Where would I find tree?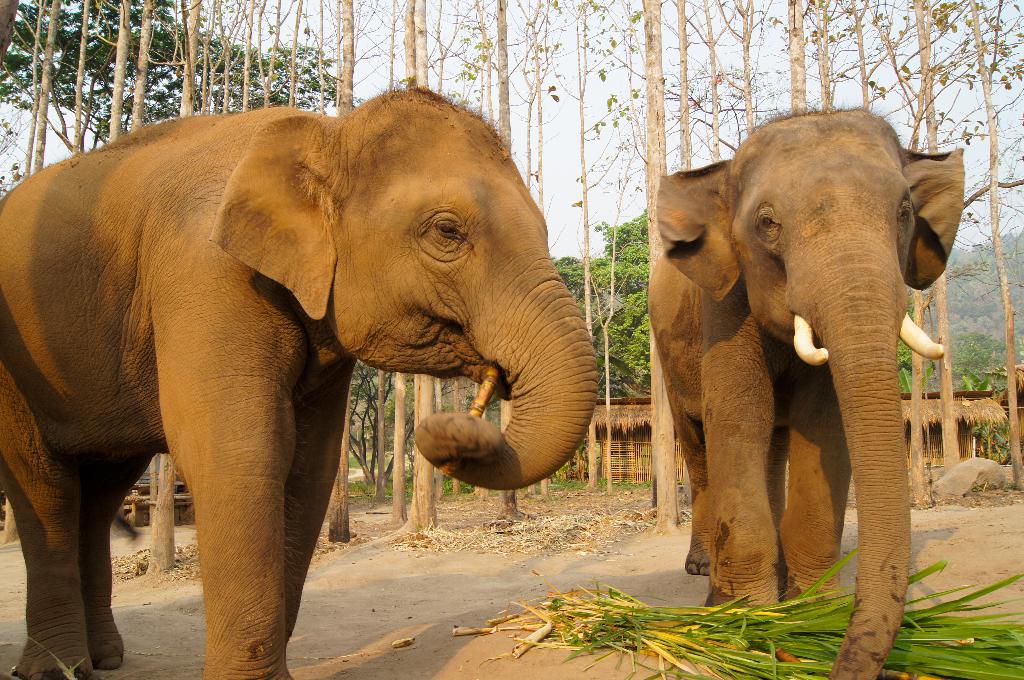
At (814, 0, 832, 117).
